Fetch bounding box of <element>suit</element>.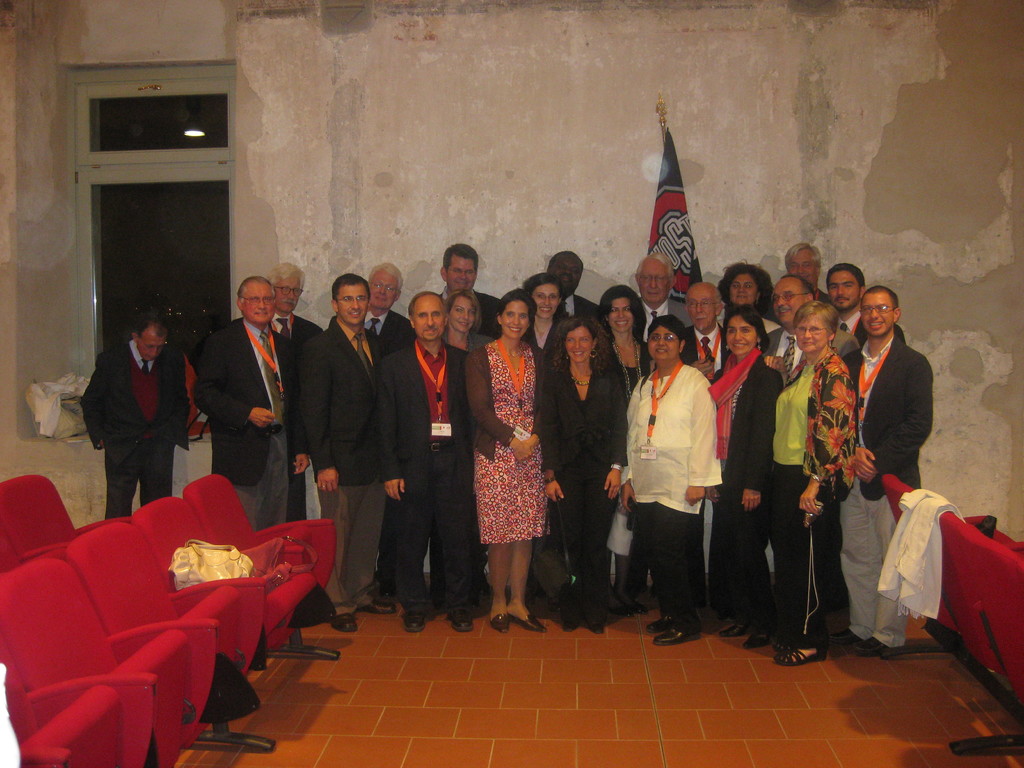
Bbox: detection(310, 312, 386, 623).
